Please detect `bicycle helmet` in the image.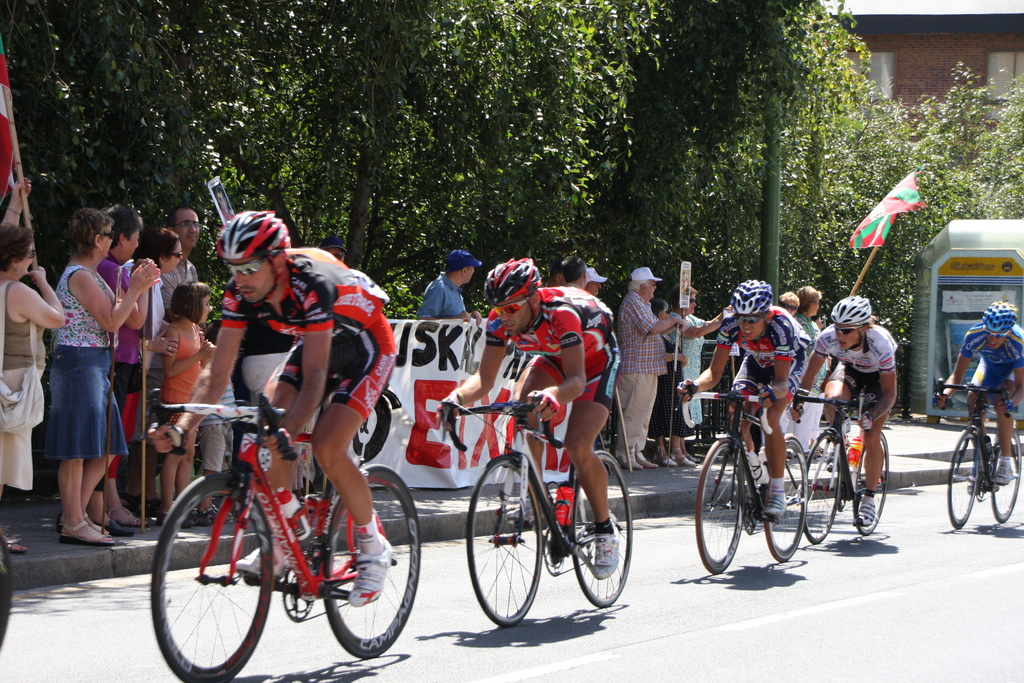
bbox(839, 298, 872, 324).
